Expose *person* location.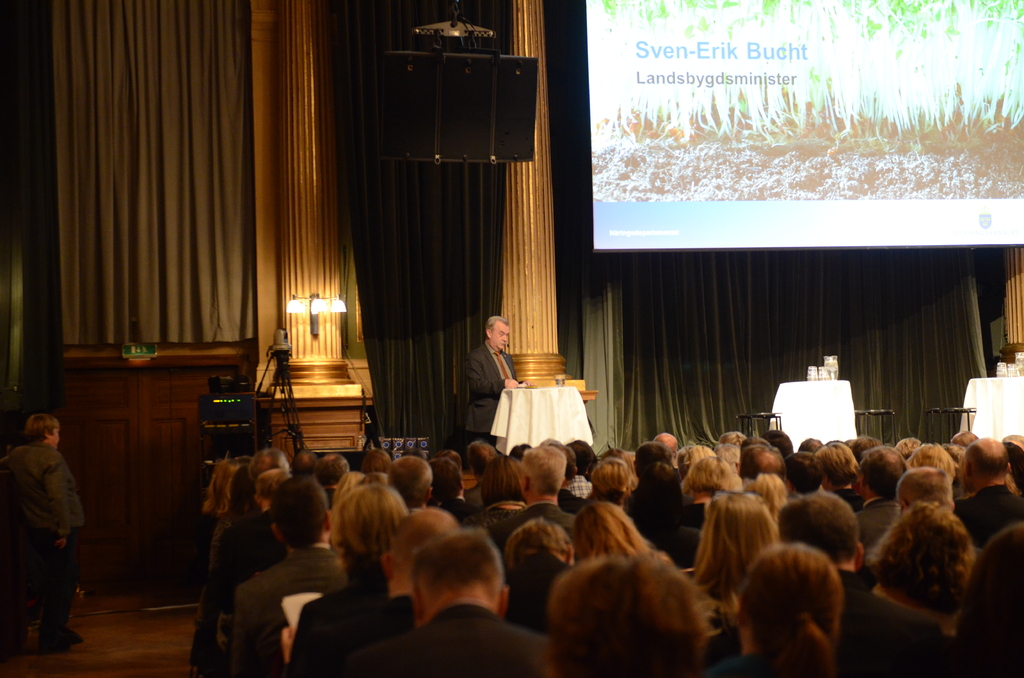
Exposed at <region>776, 490, 870, 572</region>.
